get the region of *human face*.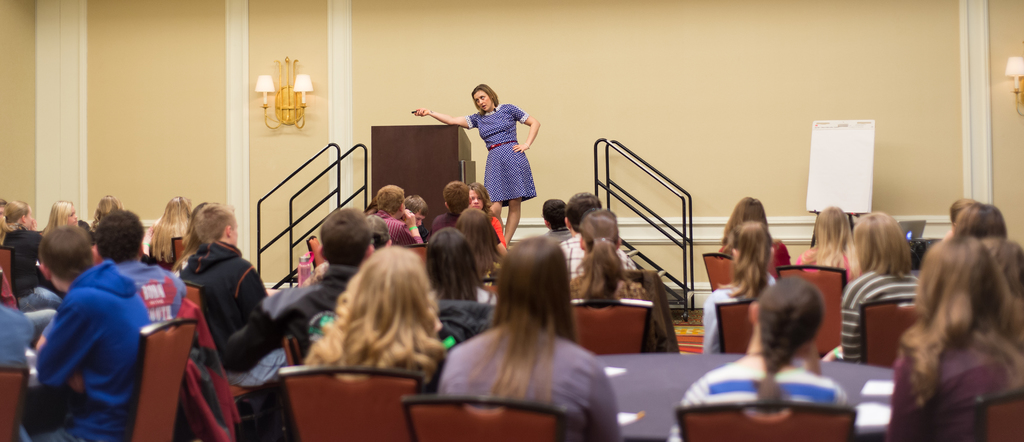
left=470, top=89, right=492, bottom=113.
